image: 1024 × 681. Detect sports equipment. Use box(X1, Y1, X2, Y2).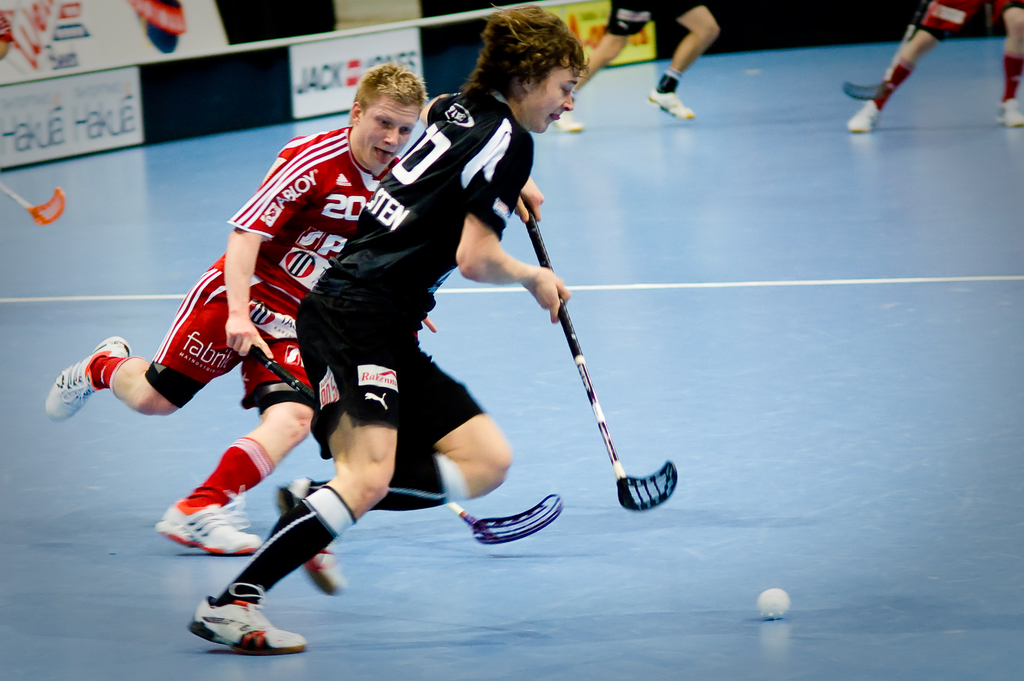
box(47, 335, 135, 425).
